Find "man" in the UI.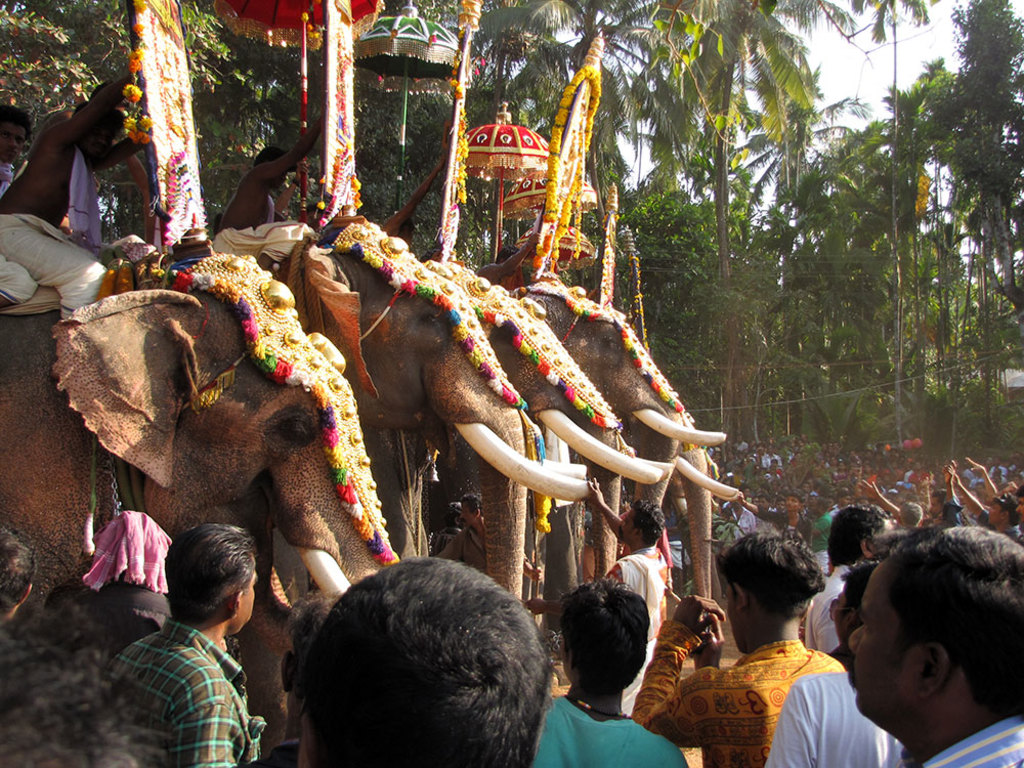
UI element at BBox(0, 103, 37, 309).
